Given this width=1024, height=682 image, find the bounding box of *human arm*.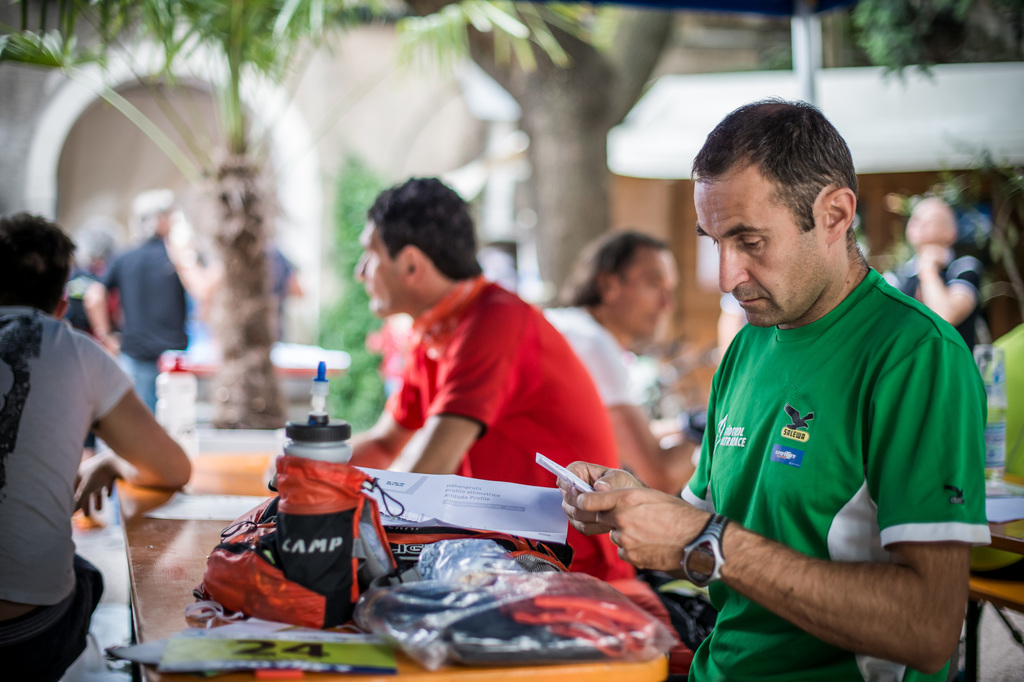
<bbox>350, 367, 425, 472</bbox>.
